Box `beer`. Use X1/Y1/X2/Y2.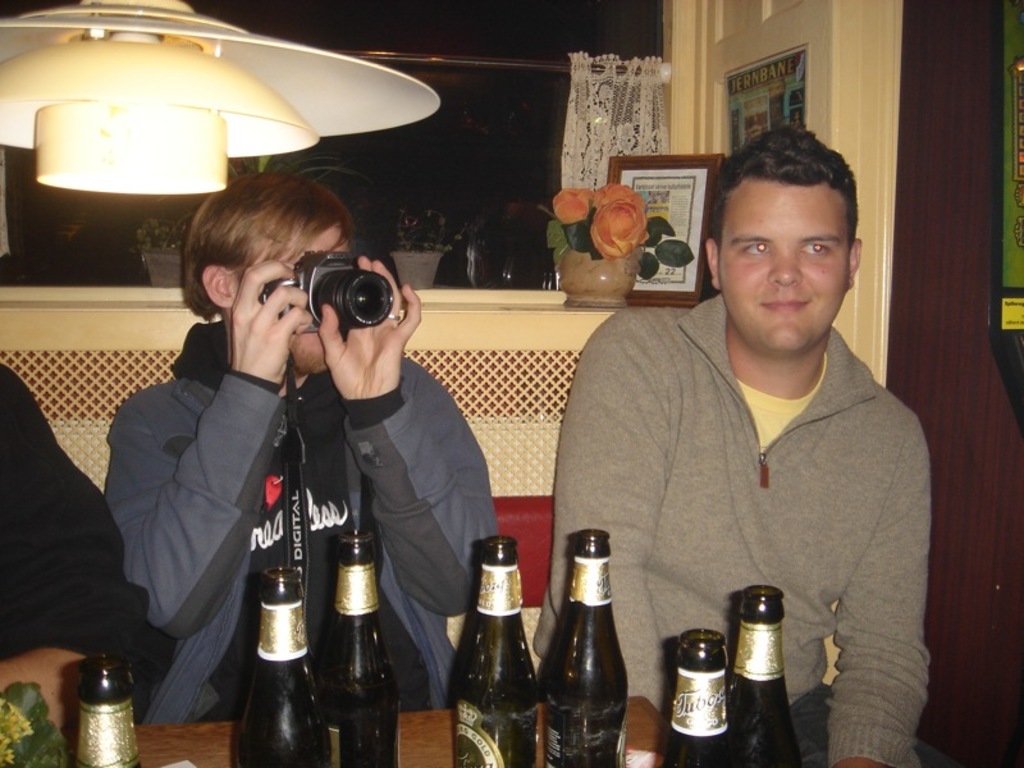
541/522/635/767.
